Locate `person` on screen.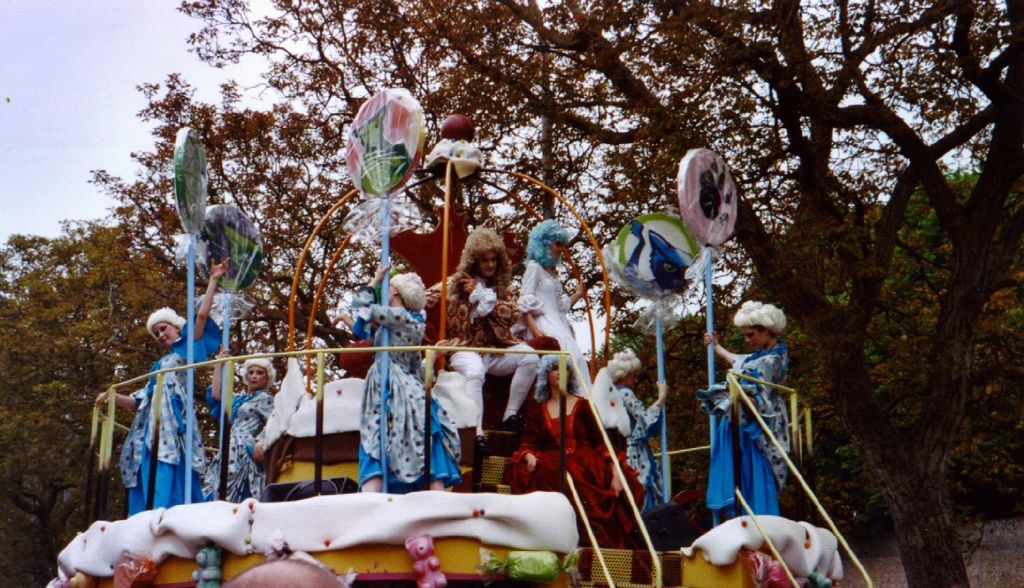
On screen at (422, 222, 542, 446).
